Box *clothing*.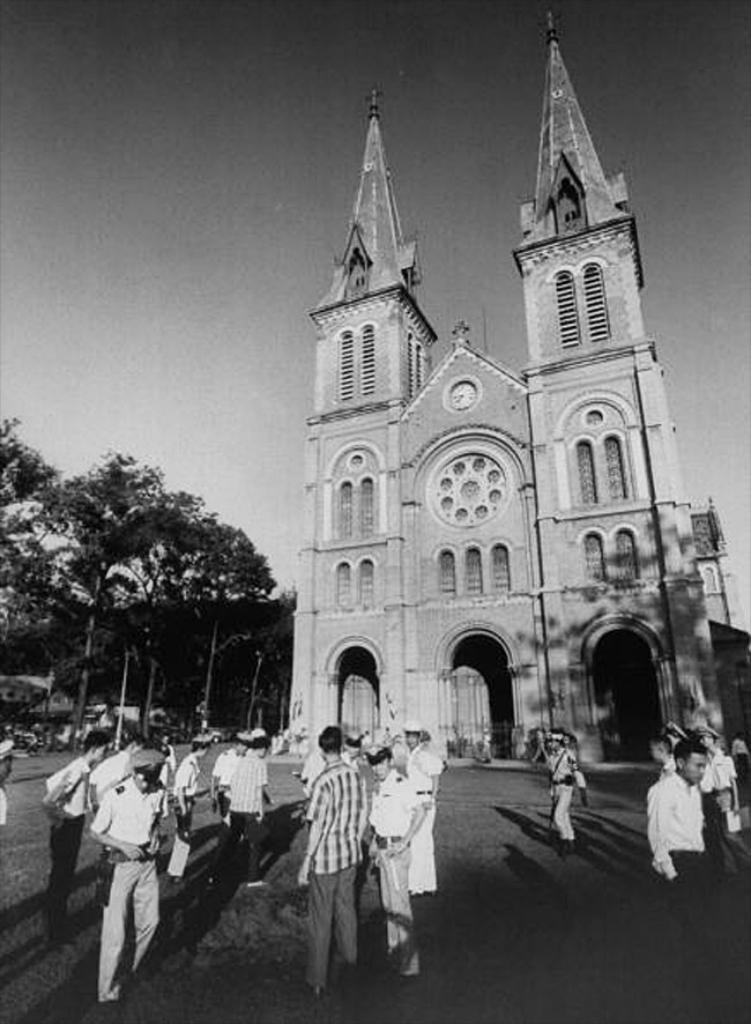
BBox(712, 750, 738, 811).
